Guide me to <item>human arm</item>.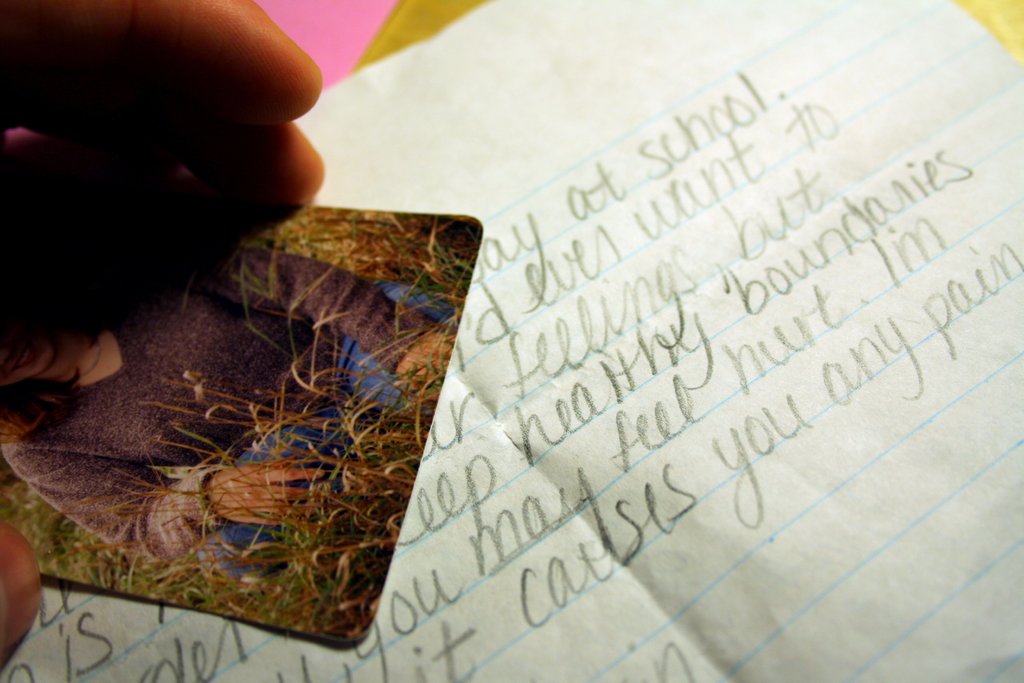
Guidance: (x1=0, y1=3, x2=325, y2=667).
